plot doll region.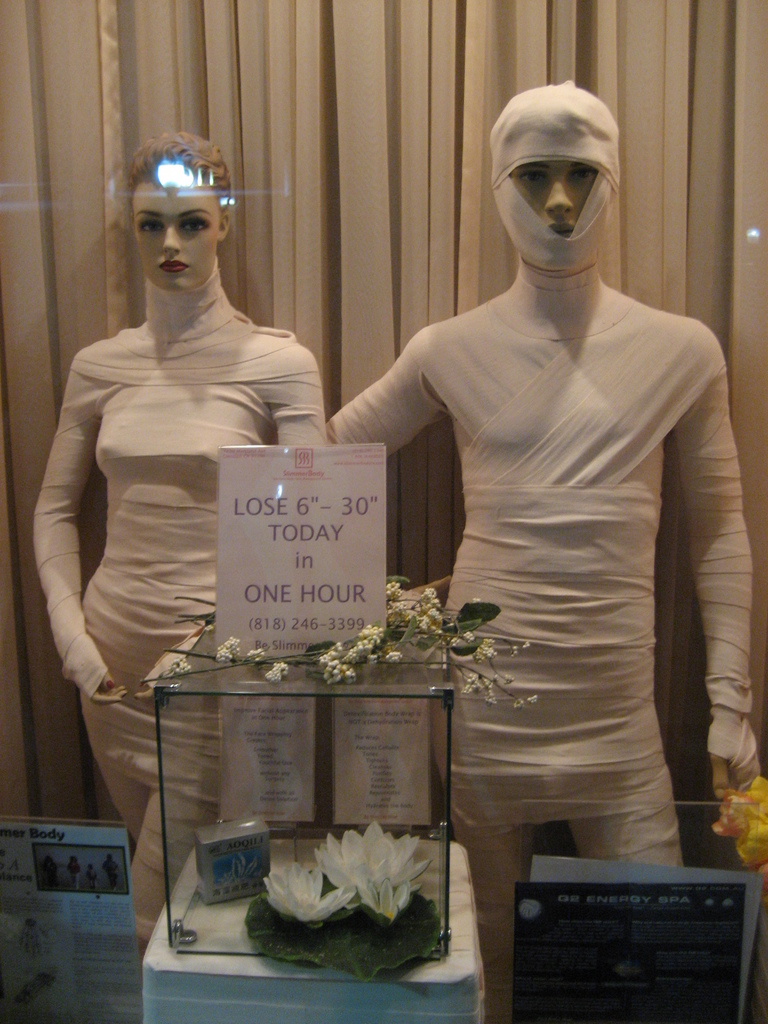
Plotted at [x1=41, y1=76, x2=338, y2=909].
